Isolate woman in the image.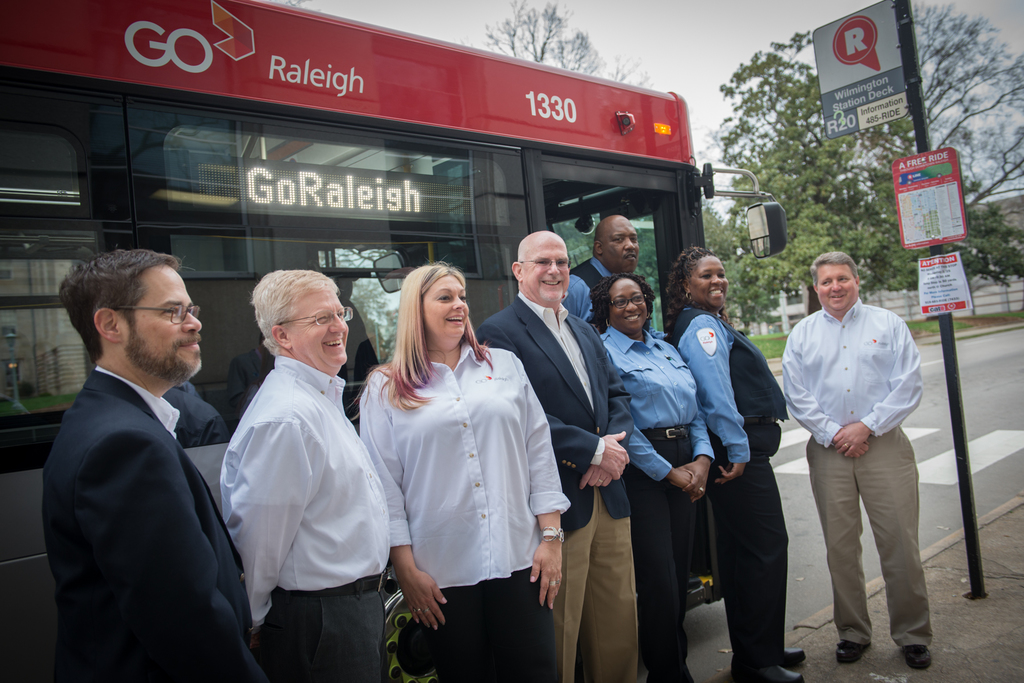
Isolated region: <region>672, 245, 811, 682</region>.
